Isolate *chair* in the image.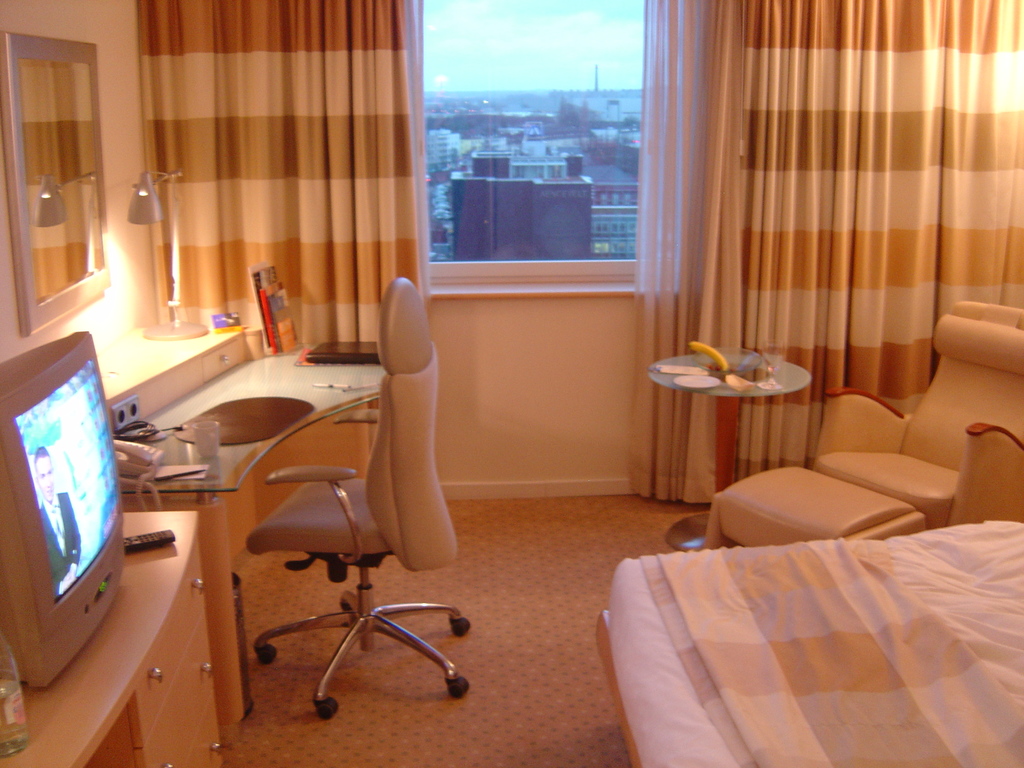
Isolated region: <box>697,301,1023,550</box>.
